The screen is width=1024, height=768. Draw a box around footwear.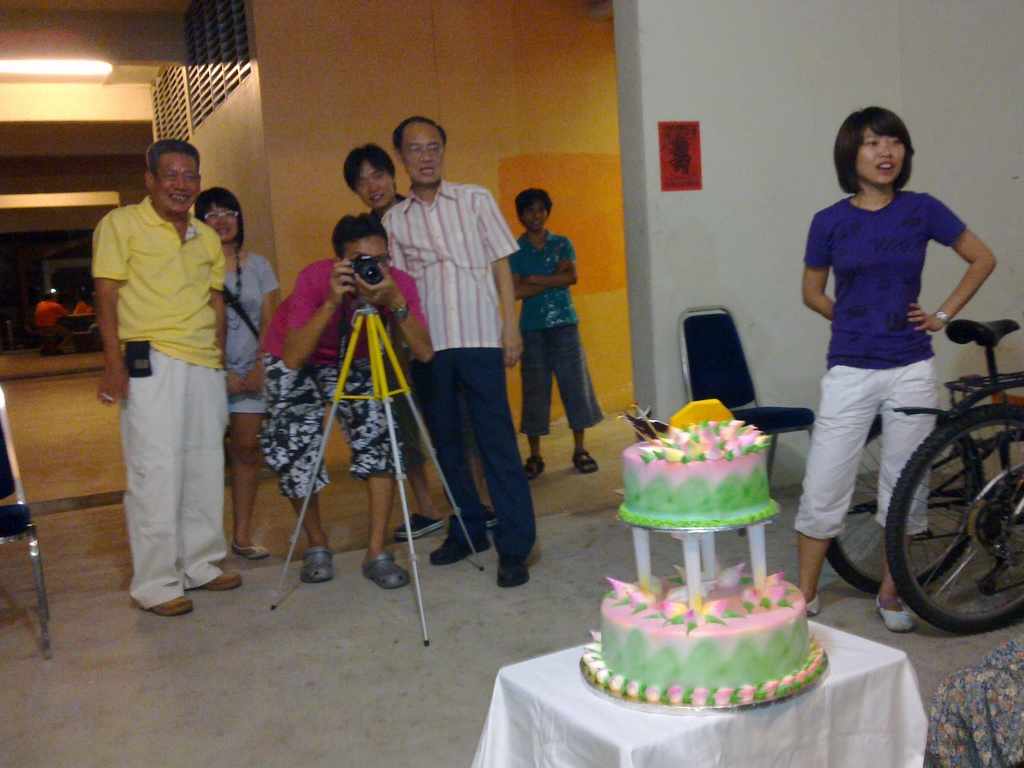
l=363, t=554, r=408, b=587.
